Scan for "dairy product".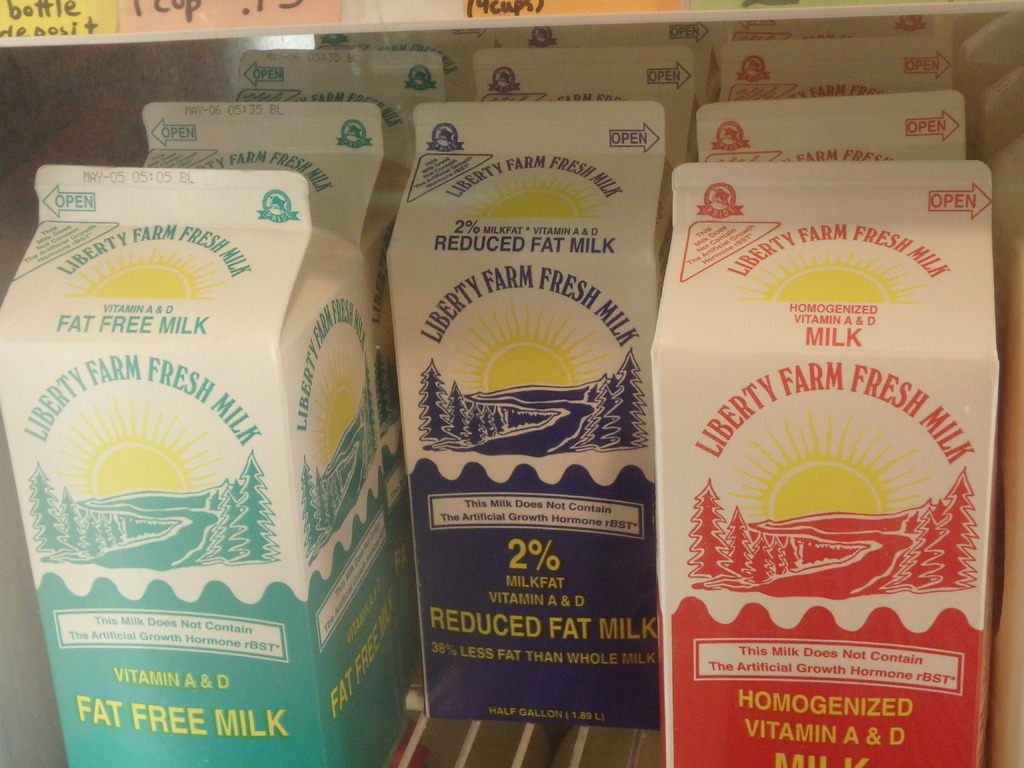
Scan result: [x1=231, y1=45, x2=462, y2=163].
